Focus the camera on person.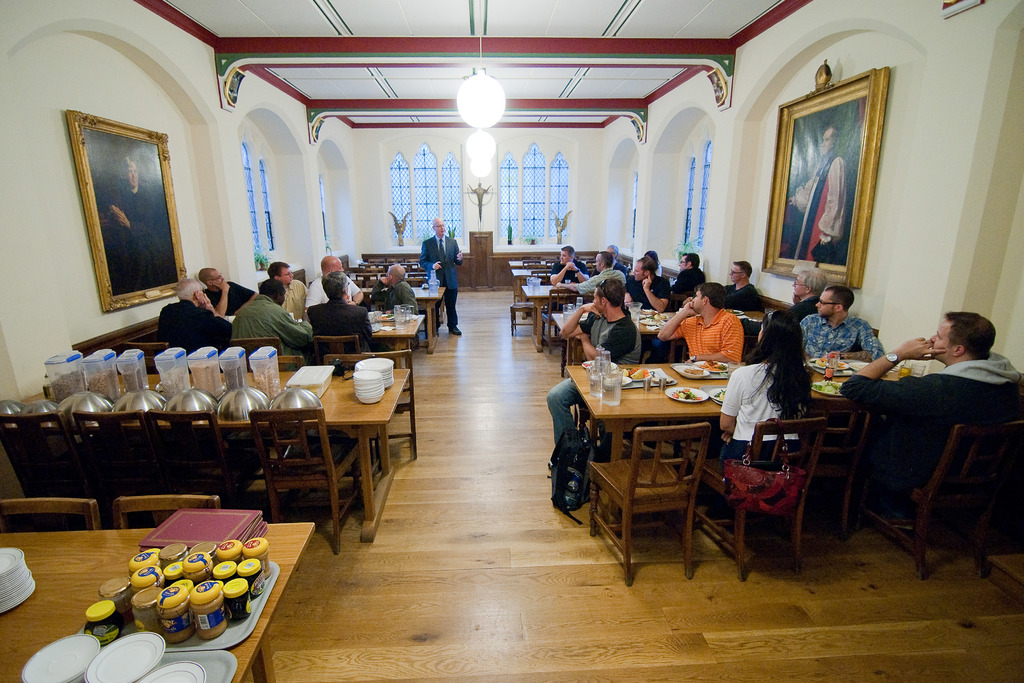
Focus region: 371/262/420/315.
